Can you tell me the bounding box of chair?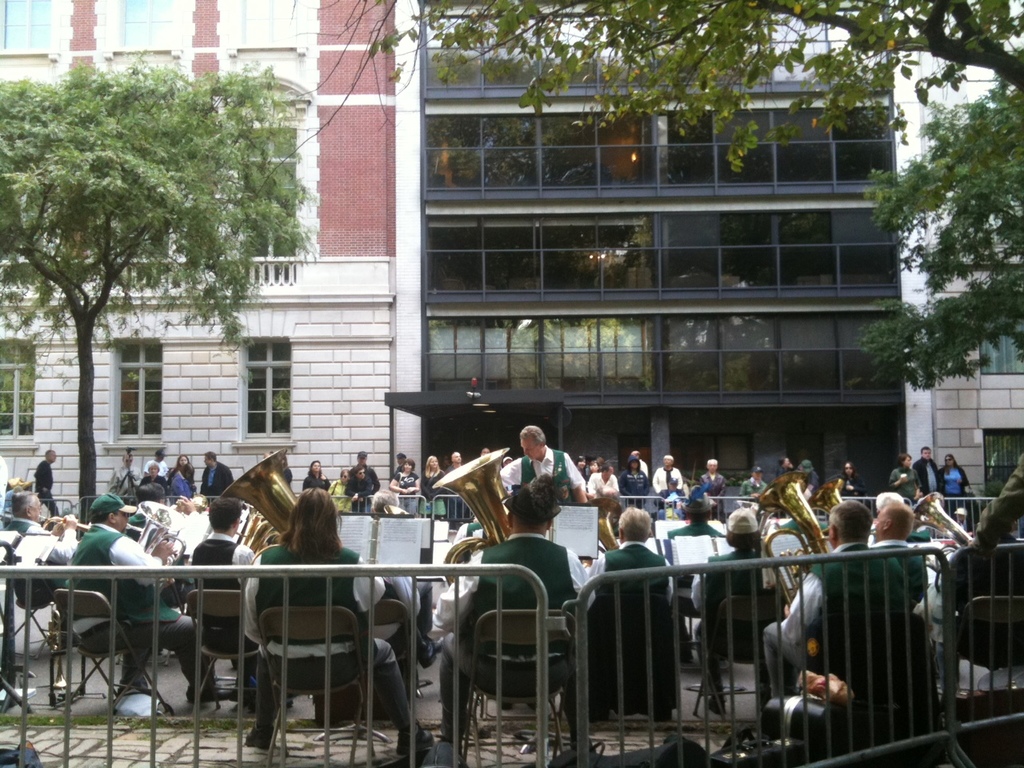
{"x1": 256, "y1": 606, "x2": 376, "y2": 767}.
